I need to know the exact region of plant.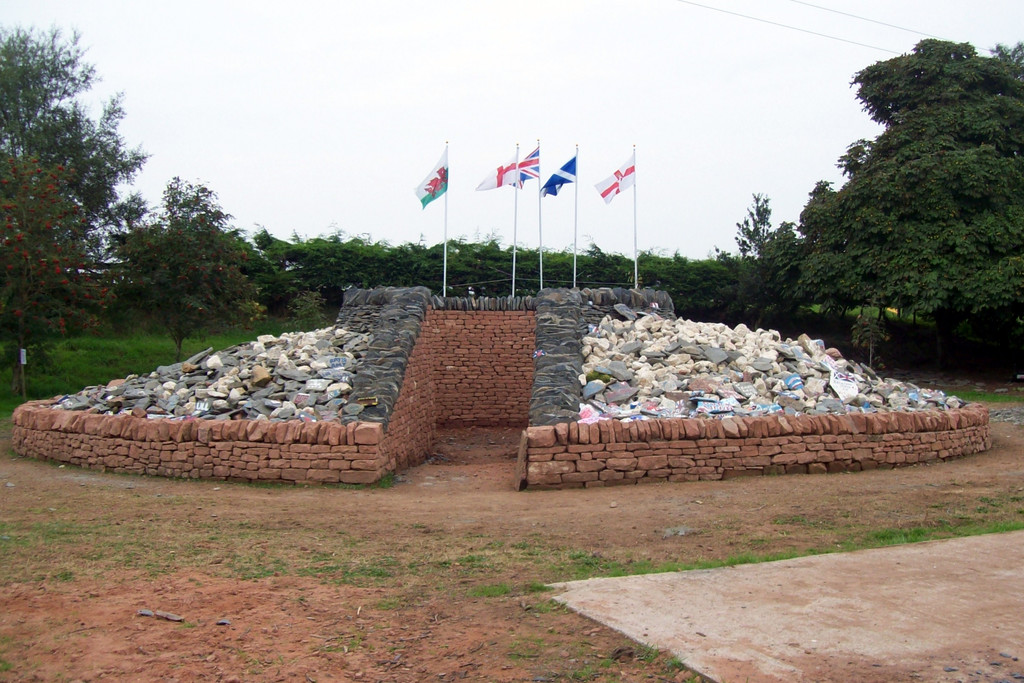
Region: (left=605, top=556, right=619, bottom=569).
